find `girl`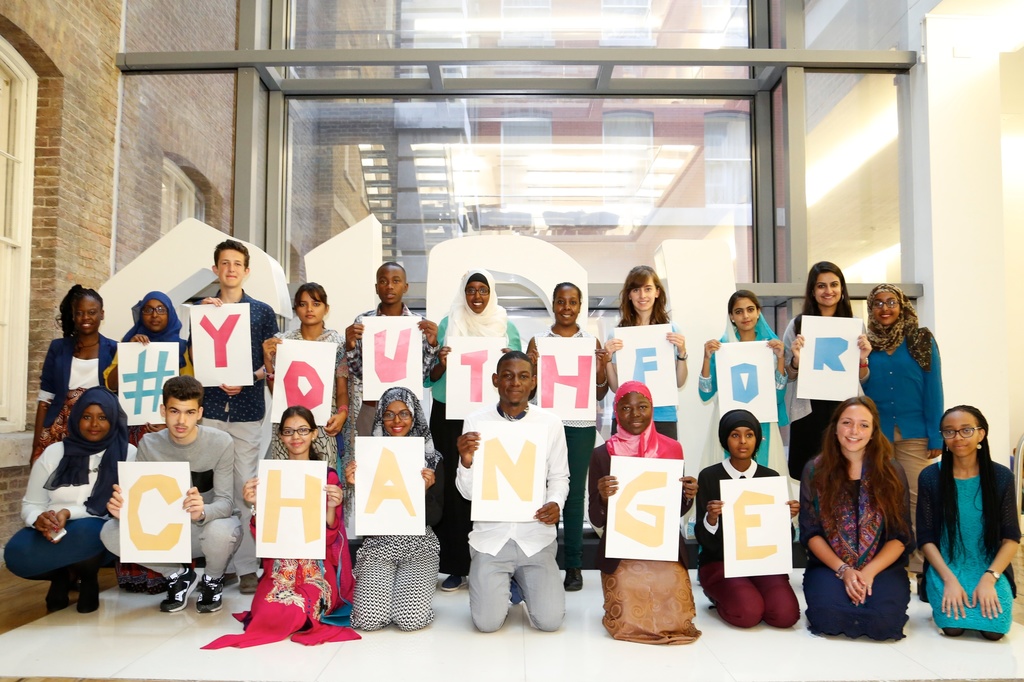
box=[26, 284, 120, 464]
